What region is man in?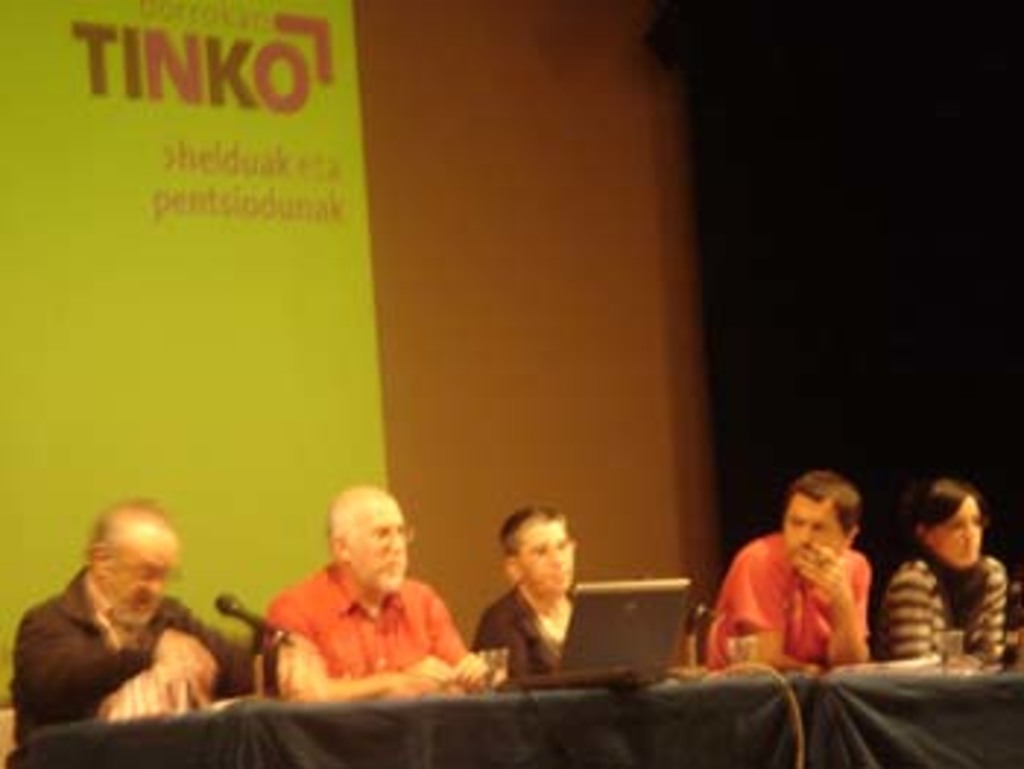
(x1=12, y1=491, x2=257, y2=746).
